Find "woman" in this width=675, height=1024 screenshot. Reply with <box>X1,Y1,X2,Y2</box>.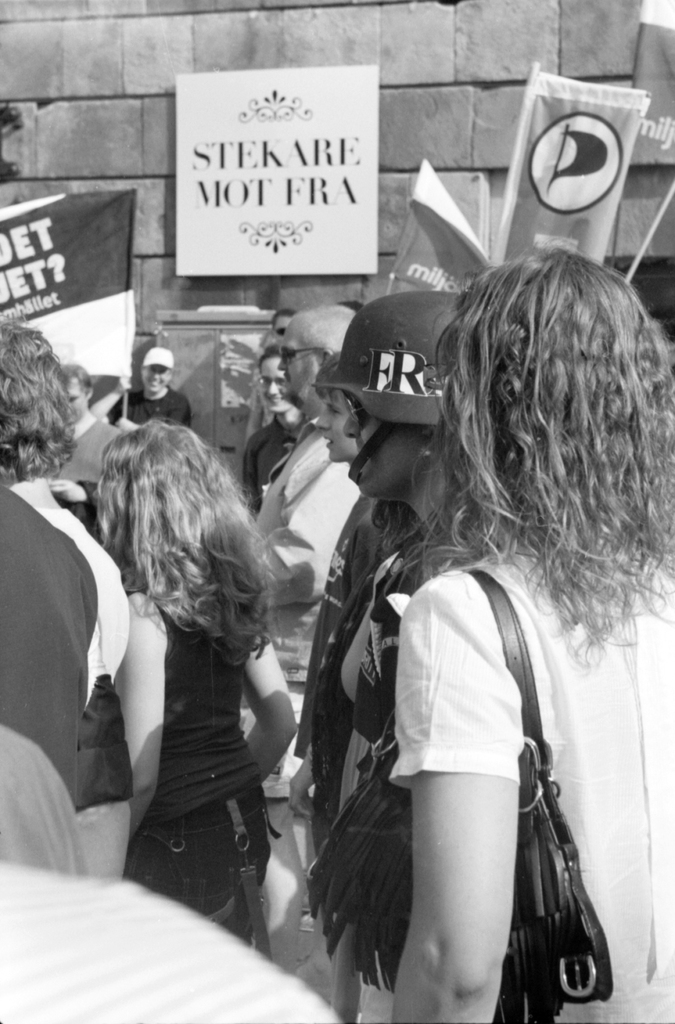
<box>68,406,309,930</box>.
